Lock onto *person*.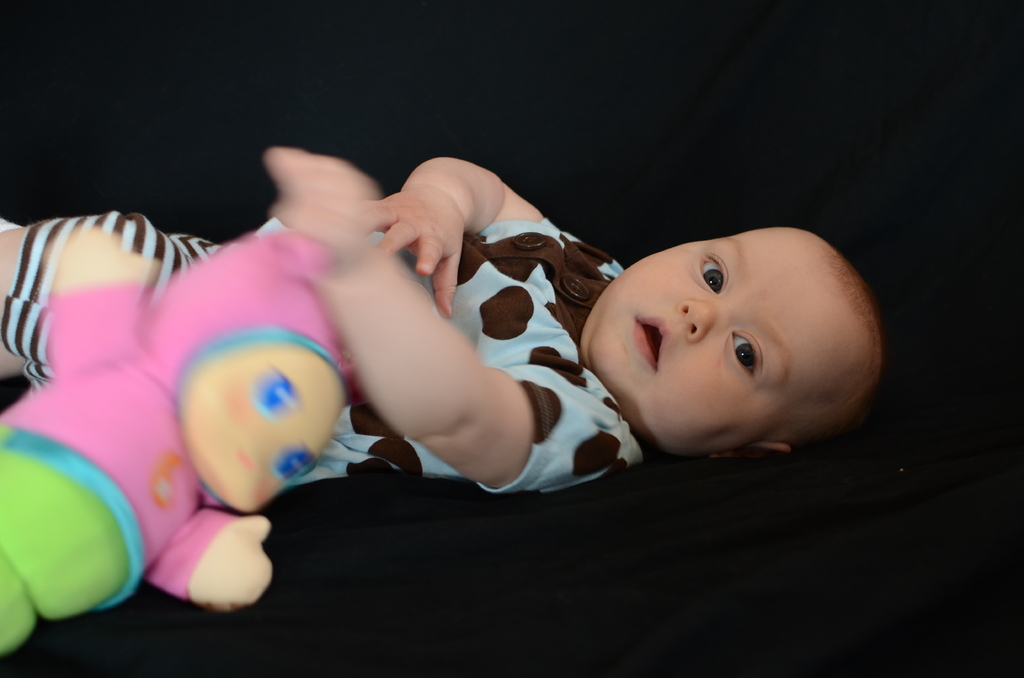
Locked: left=1, top=146, right=886, bottom=494.
